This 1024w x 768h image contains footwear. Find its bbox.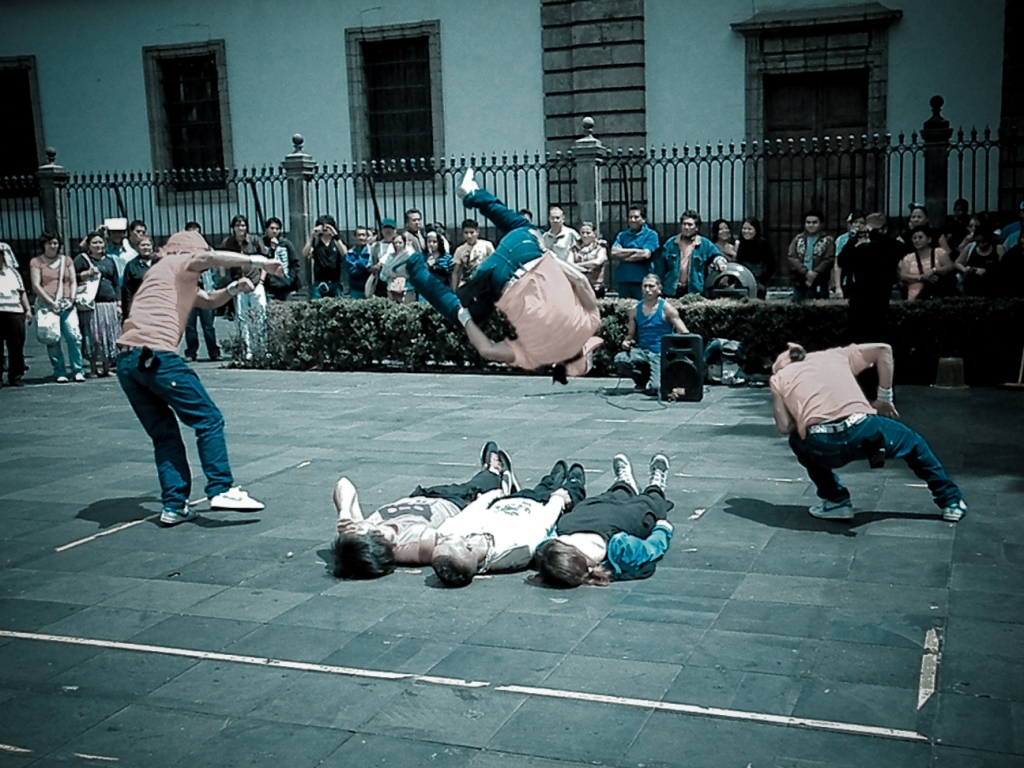
box(159, 507, 201, 531).
